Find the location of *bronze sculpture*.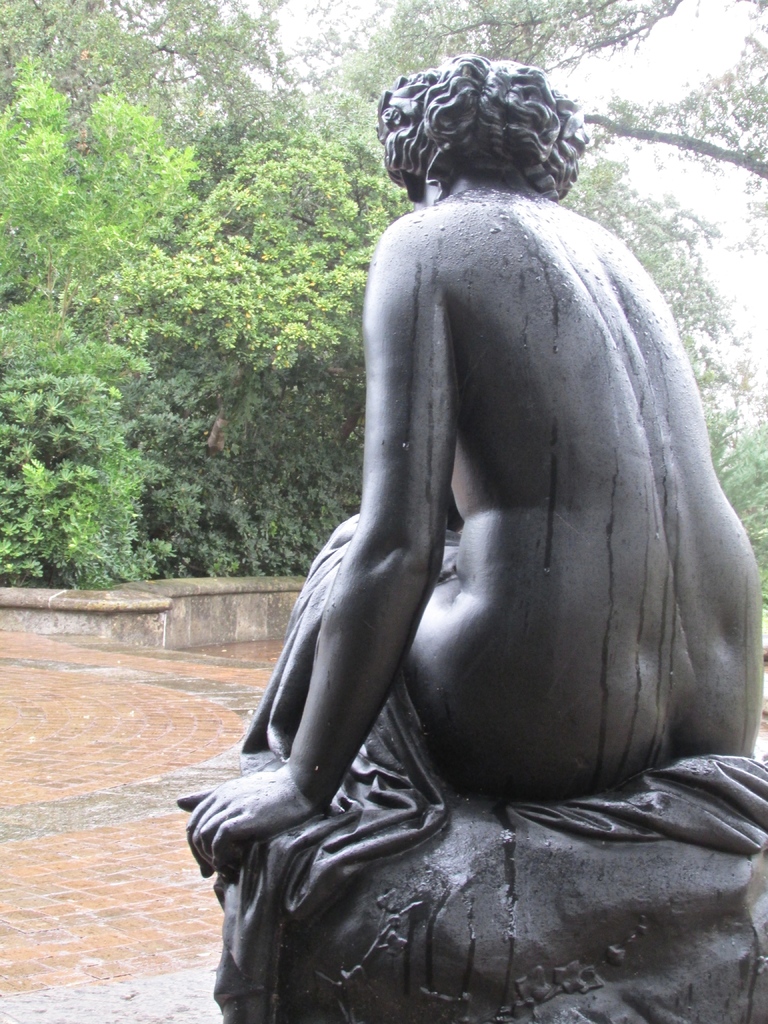
Location: bbox=(161, 46, 767, 1023).
